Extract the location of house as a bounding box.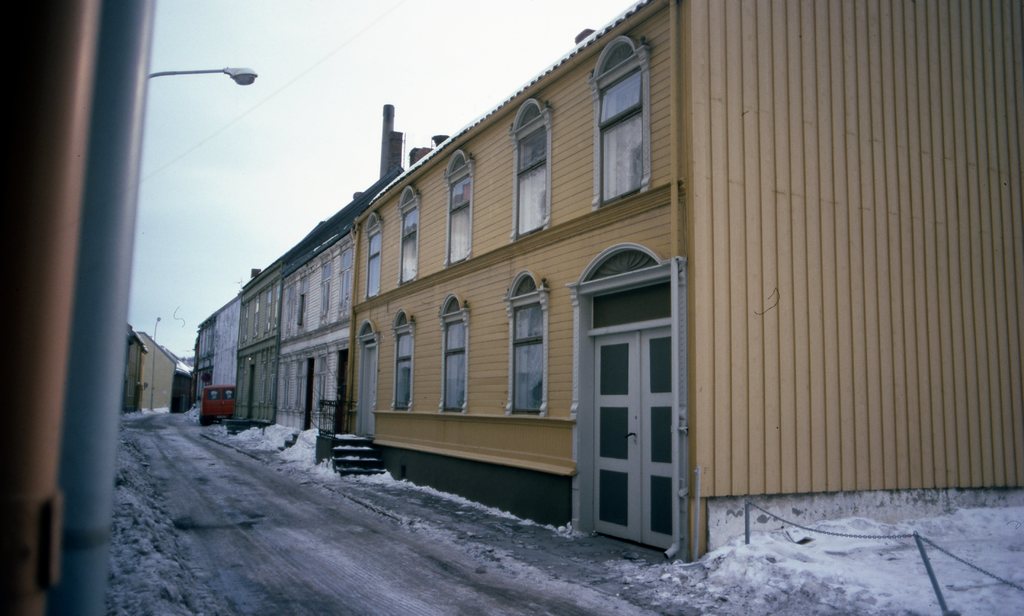
x1=179, y1=312, x2=211, y2=413.
